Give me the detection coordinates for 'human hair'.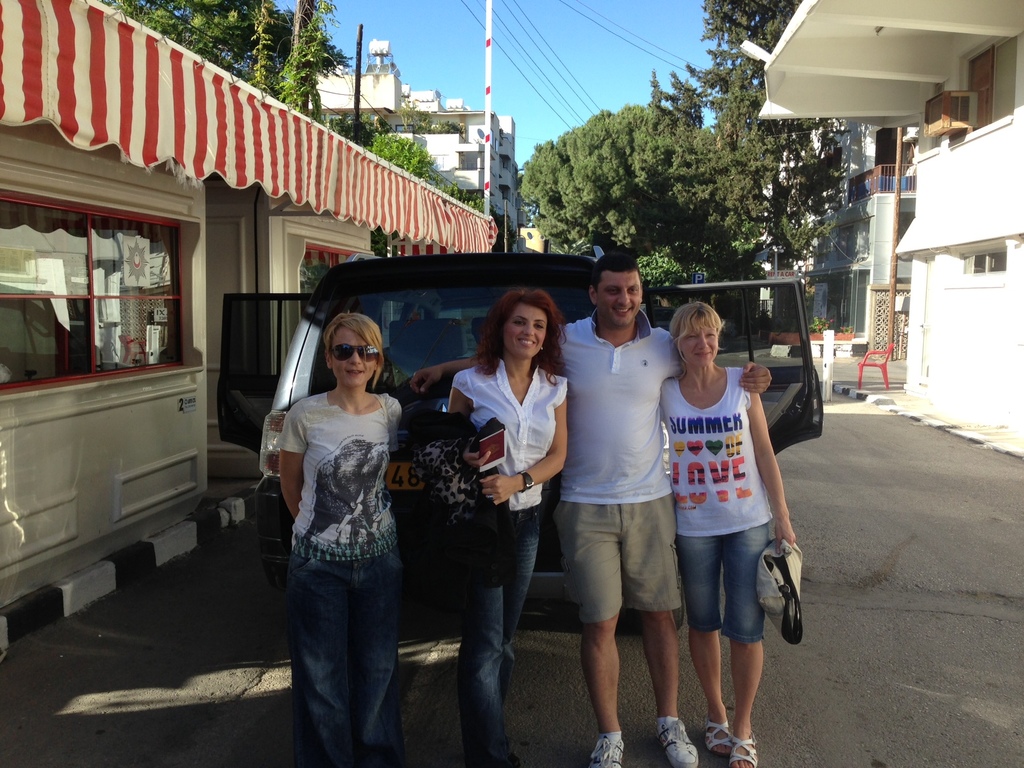
pyautogui.locateOnScreen(329, 311, 392, 383).
